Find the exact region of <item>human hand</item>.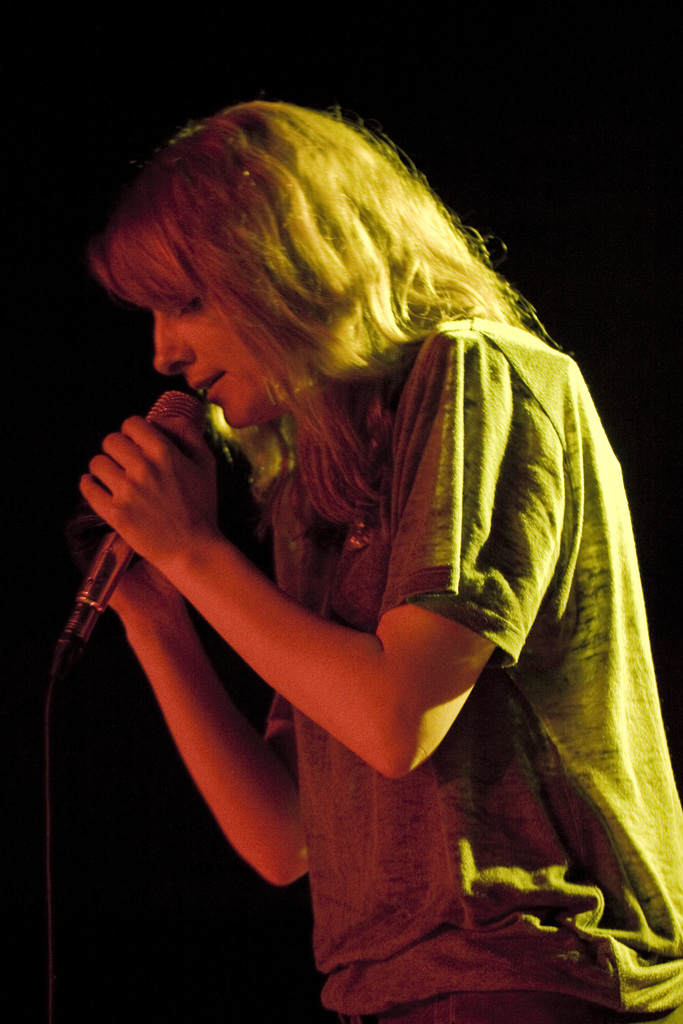
Exact region: 88, 374, 235, 603.
